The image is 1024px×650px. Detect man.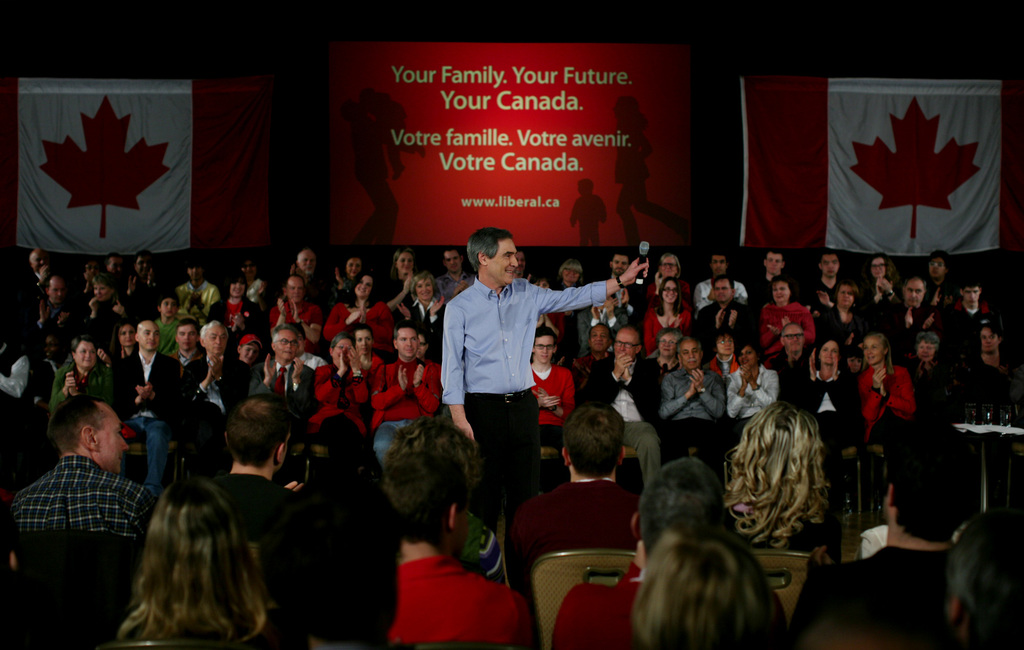
Detection: (169, 317, 206, 370).
